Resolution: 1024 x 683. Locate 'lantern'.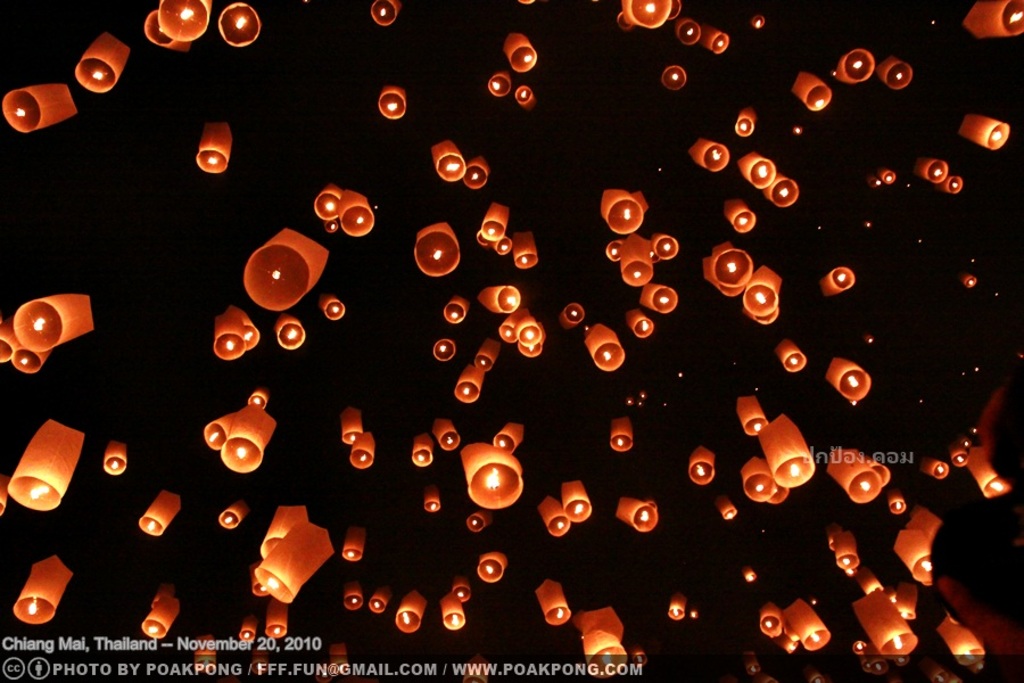
(x1=755, y1=419, x2=812, y2=486).
